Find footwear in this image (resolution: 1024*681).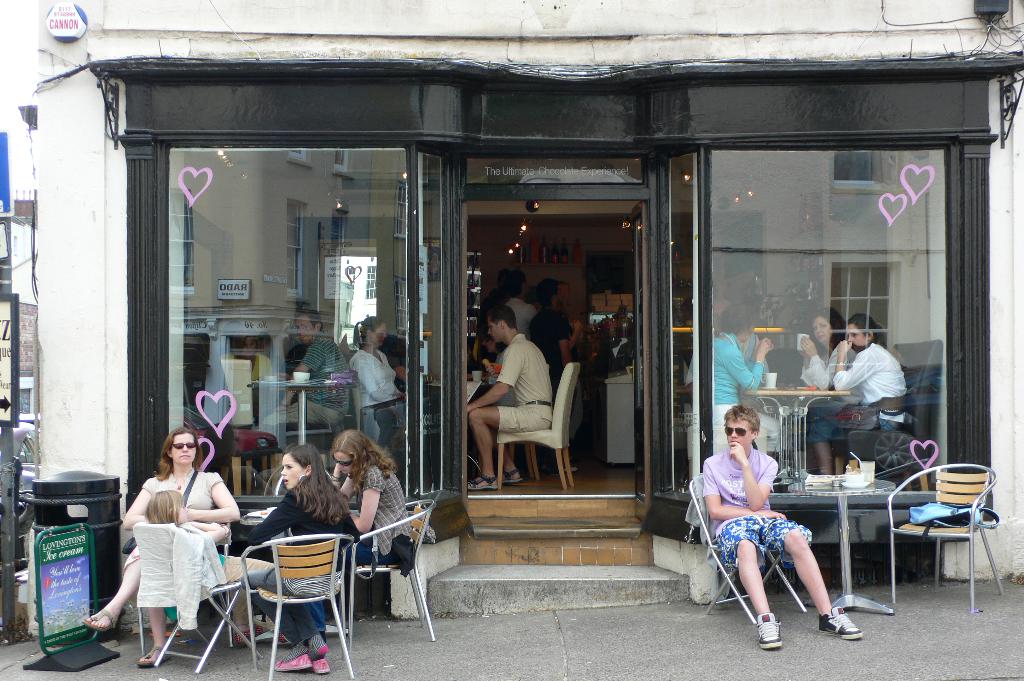
755 612 781 650.
